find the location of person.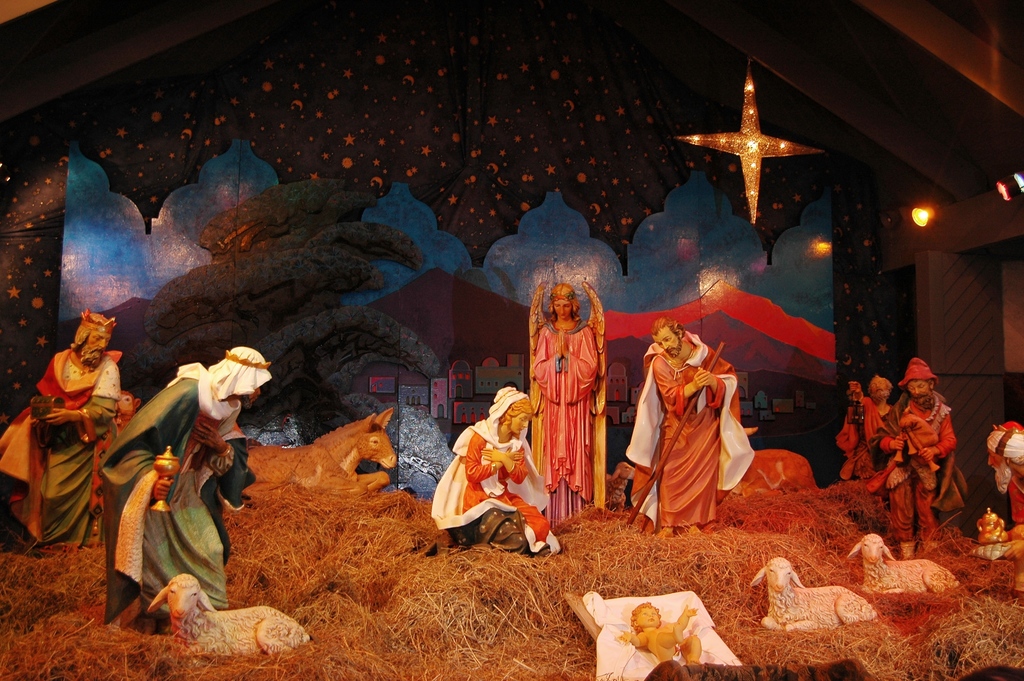
Location: bbox=(862, 350, 956, 555).
